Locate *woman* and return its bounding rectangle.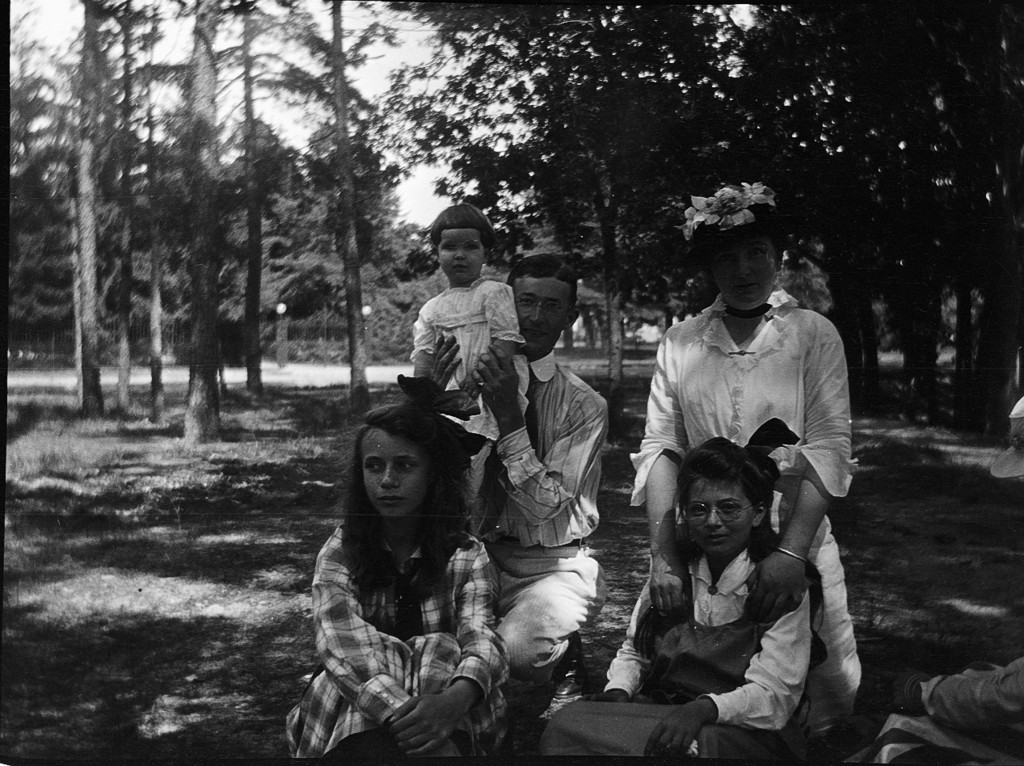
box(634, 182, 861, 765).
